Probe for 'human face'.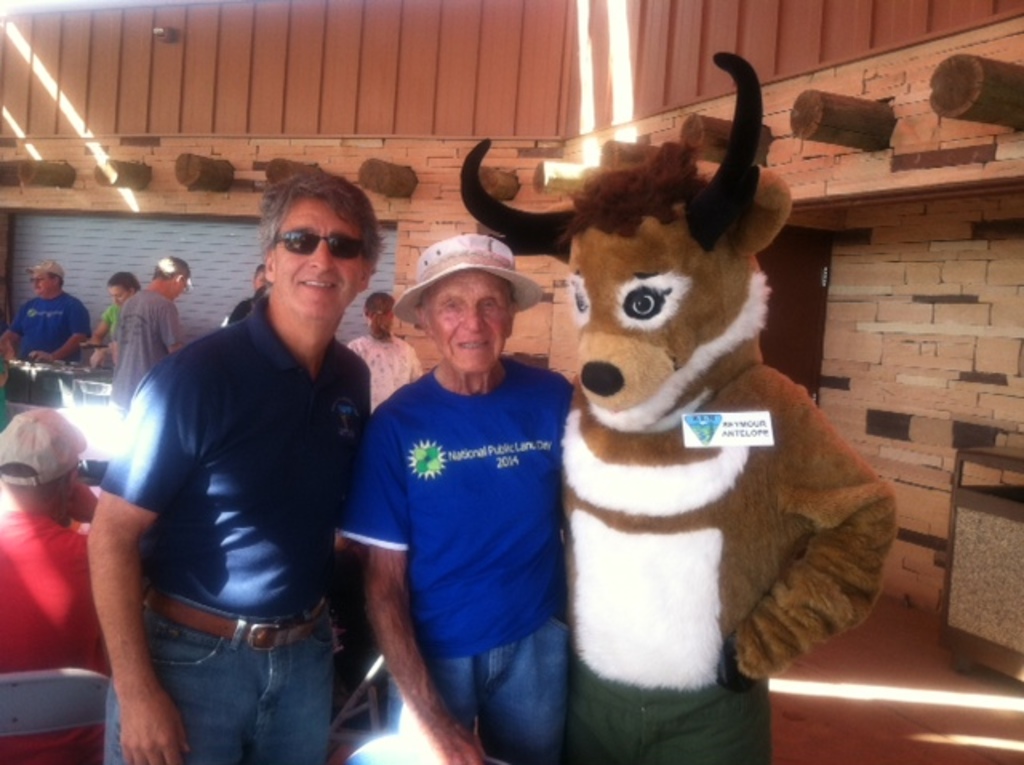
Probe result: <region>427, 266, 507, 373</region>.
